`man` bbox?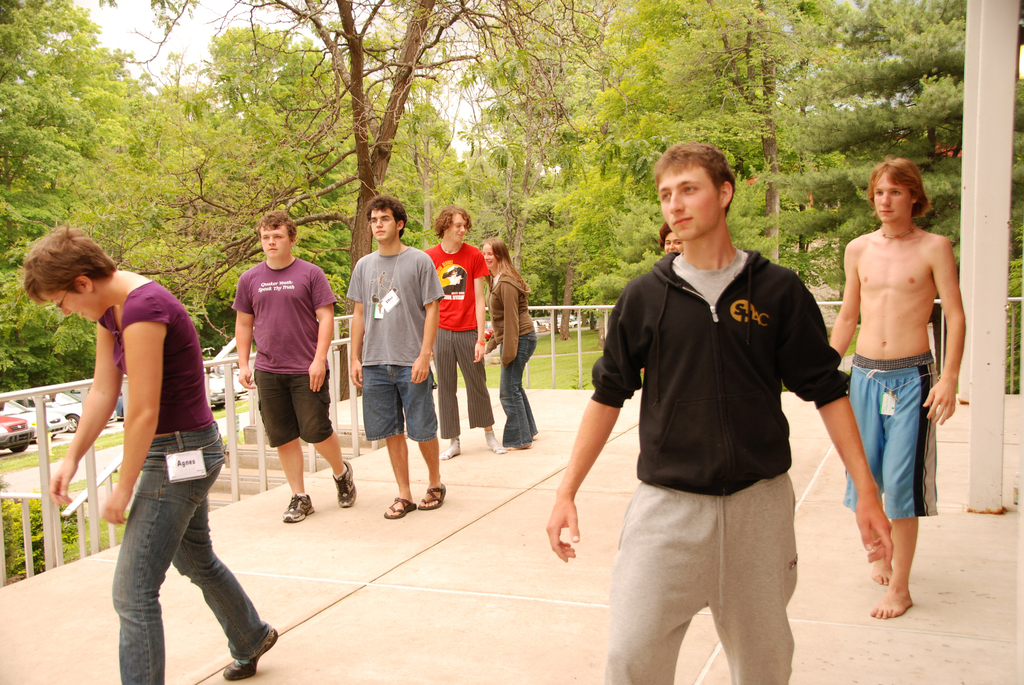
locate(819, 136, 977, 644)
